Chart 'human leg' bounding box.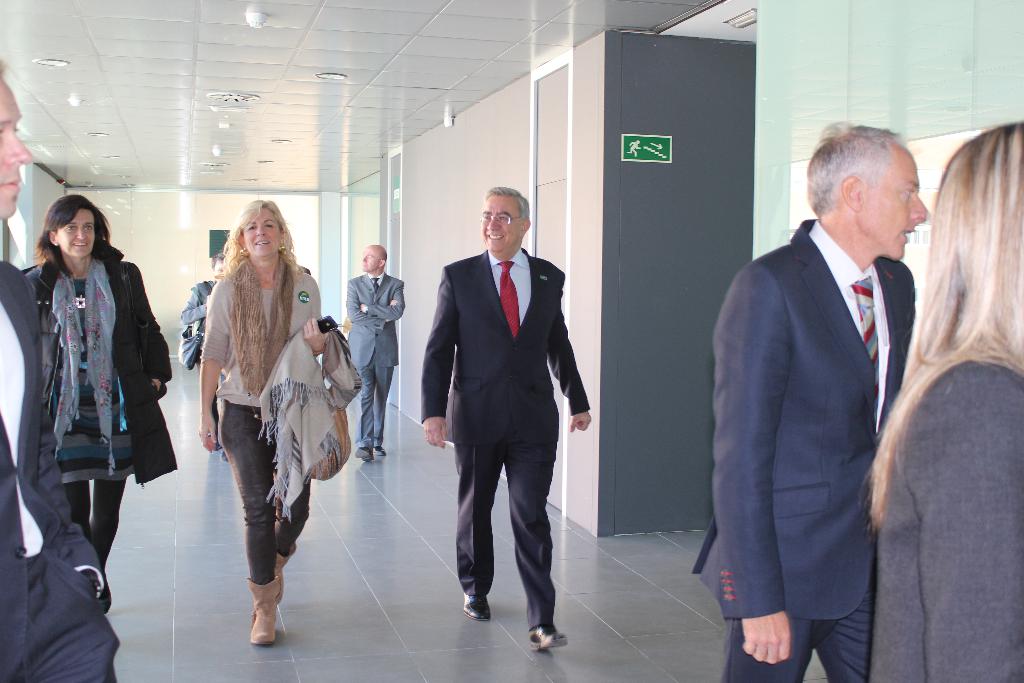
Charted: left=372, top=366, right=390, bottom=458.
